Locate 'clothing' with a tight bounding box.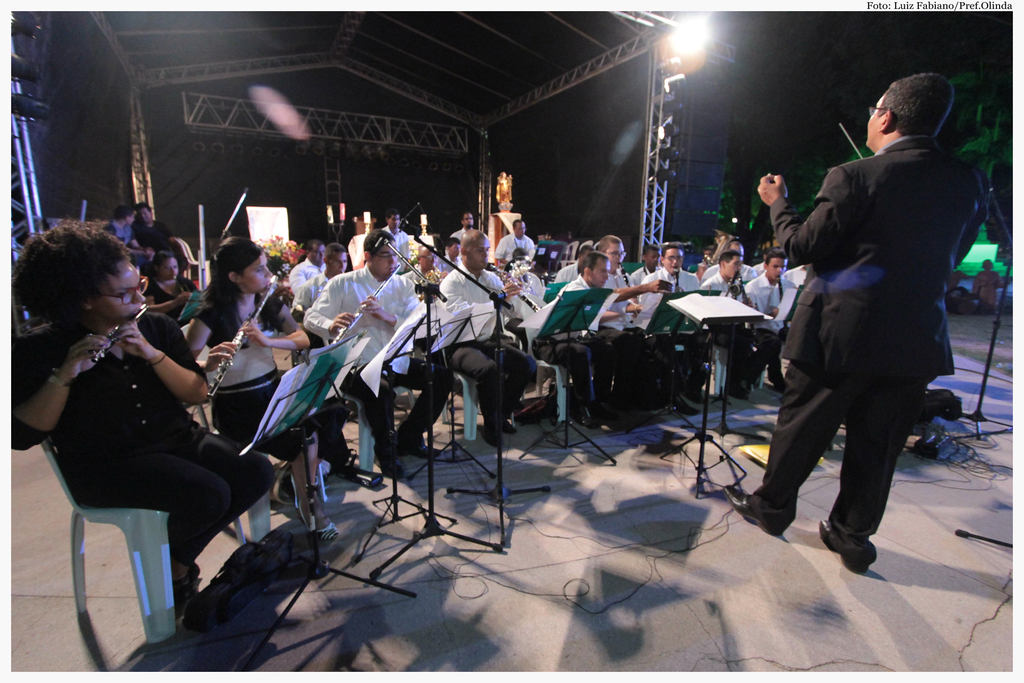
[191, 289, 333, 448].
